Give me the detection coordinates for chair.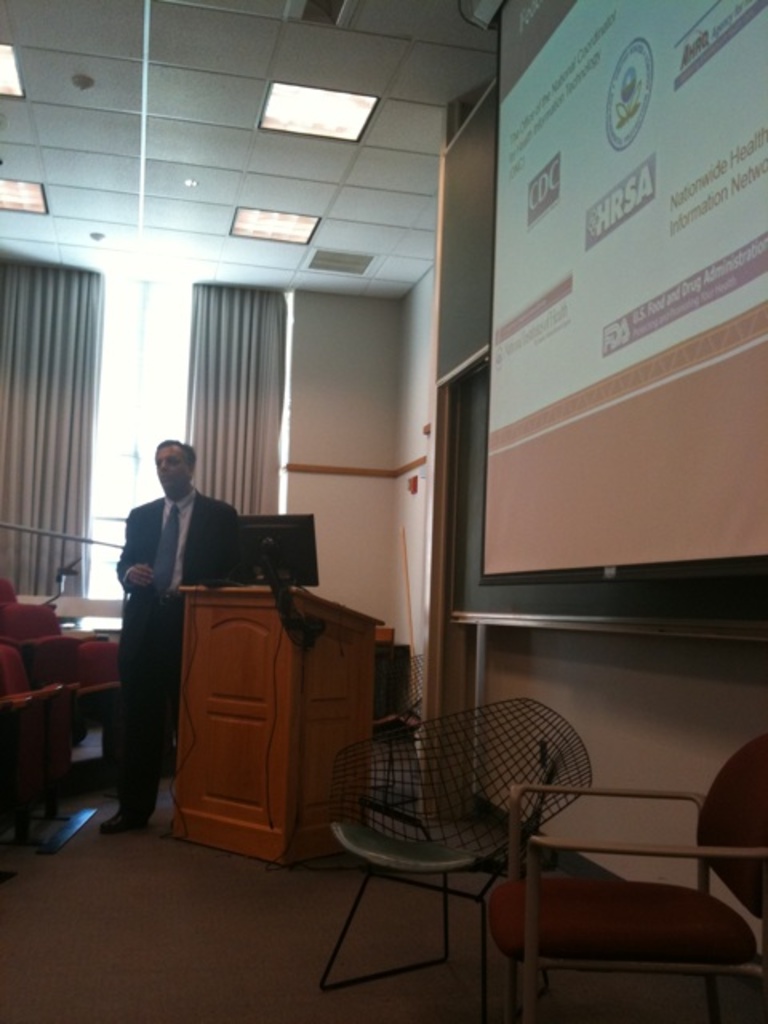
{"left": 325, "top": 699, "right": 597, "bottom": 1022}.
